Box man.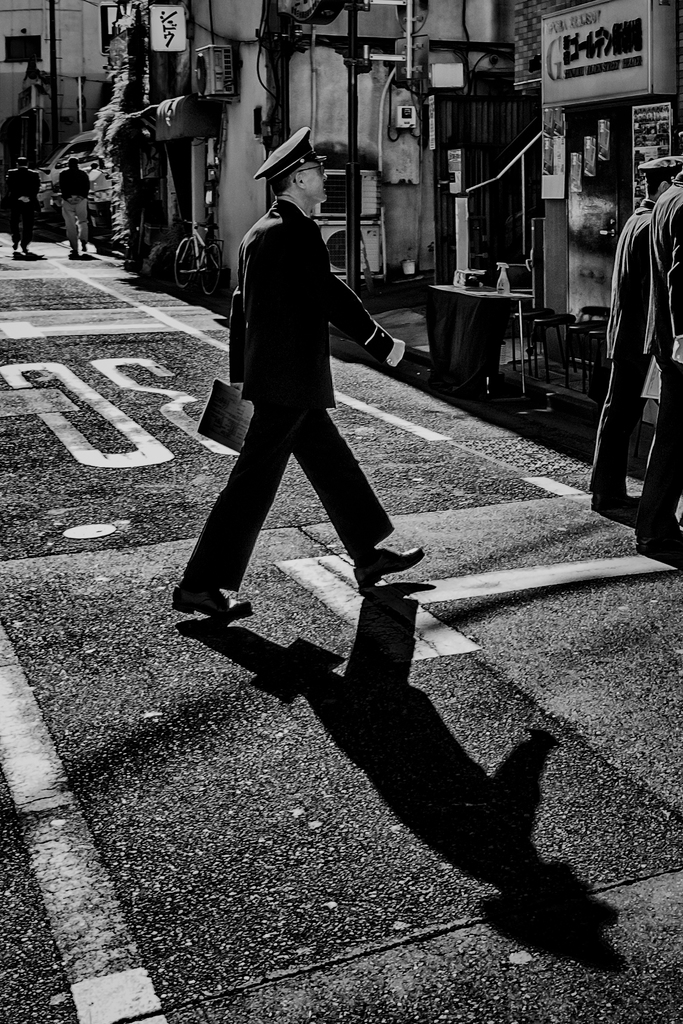
box=[580, 156, 682, 515].
